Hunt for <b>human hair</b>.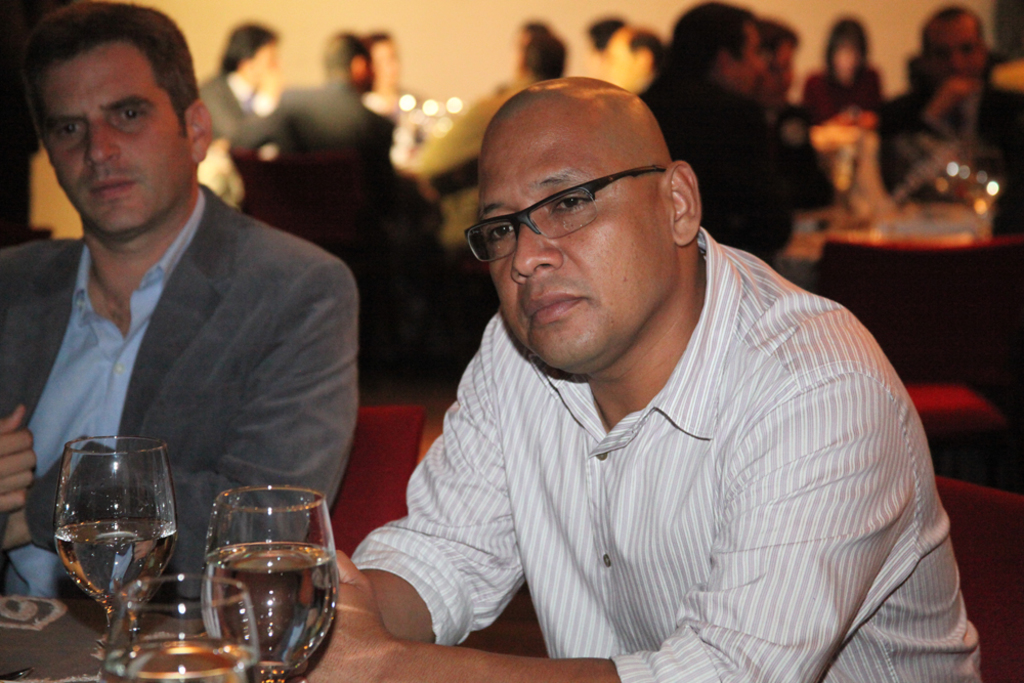
Hunted down at 628,31,665,72.
